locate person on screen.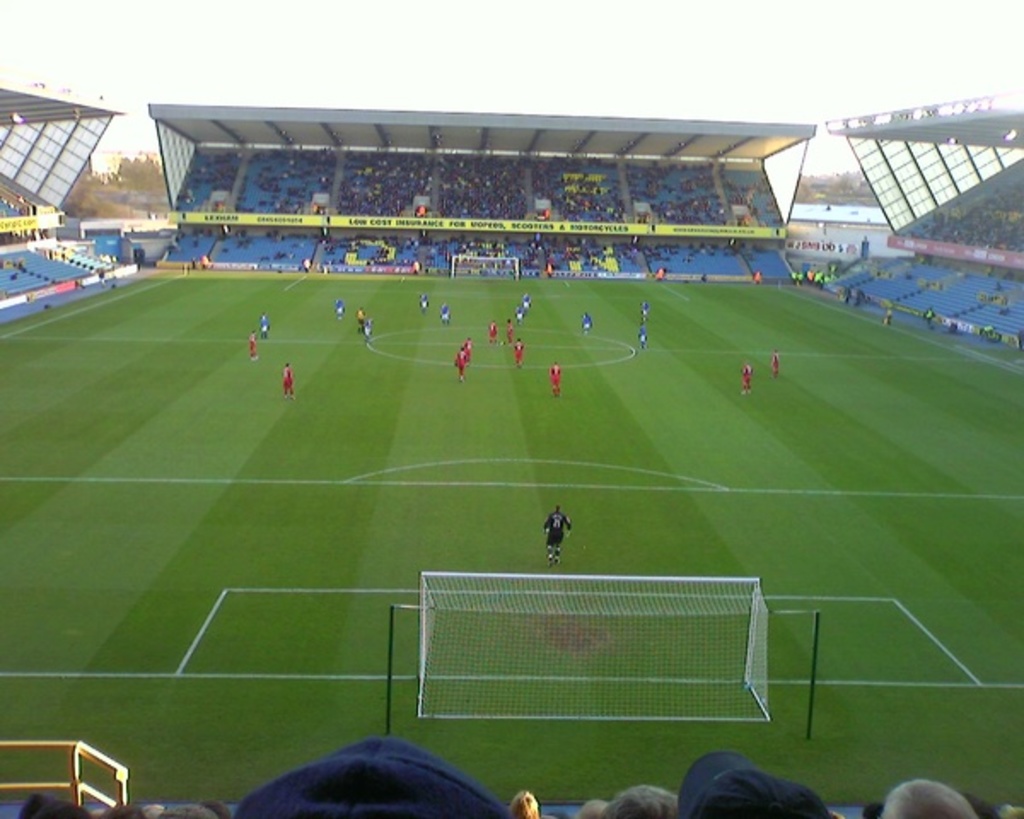
On screen at <bbox>737, 367, 751, 389</bbox>.
